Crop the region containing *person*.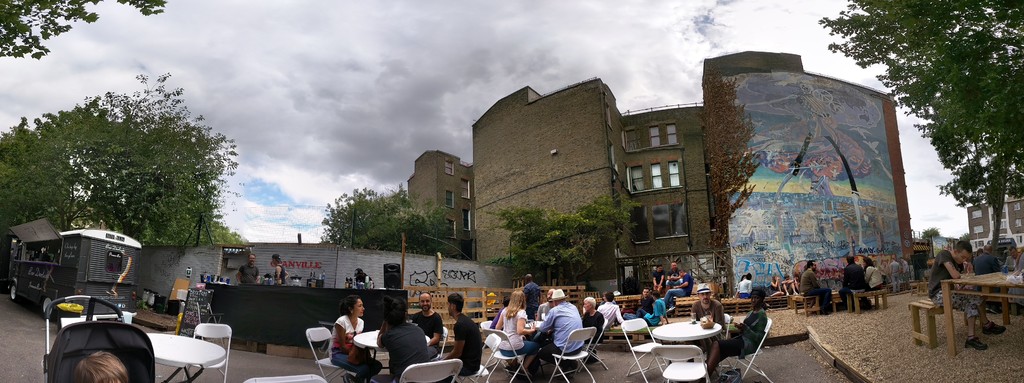
Crop region: {"x1": 327, "y1": 295, "x2": 382, "y2": 382}.
